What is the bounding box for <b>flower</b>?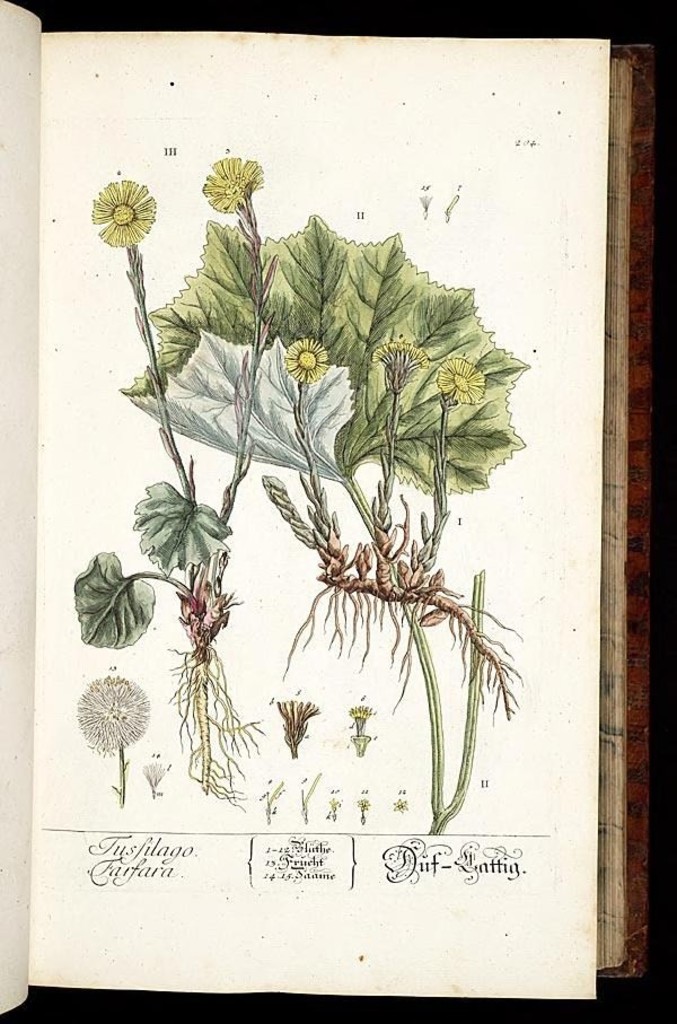
{"left": 202, "top": 149, "right": 263, "bottom": 213}.
